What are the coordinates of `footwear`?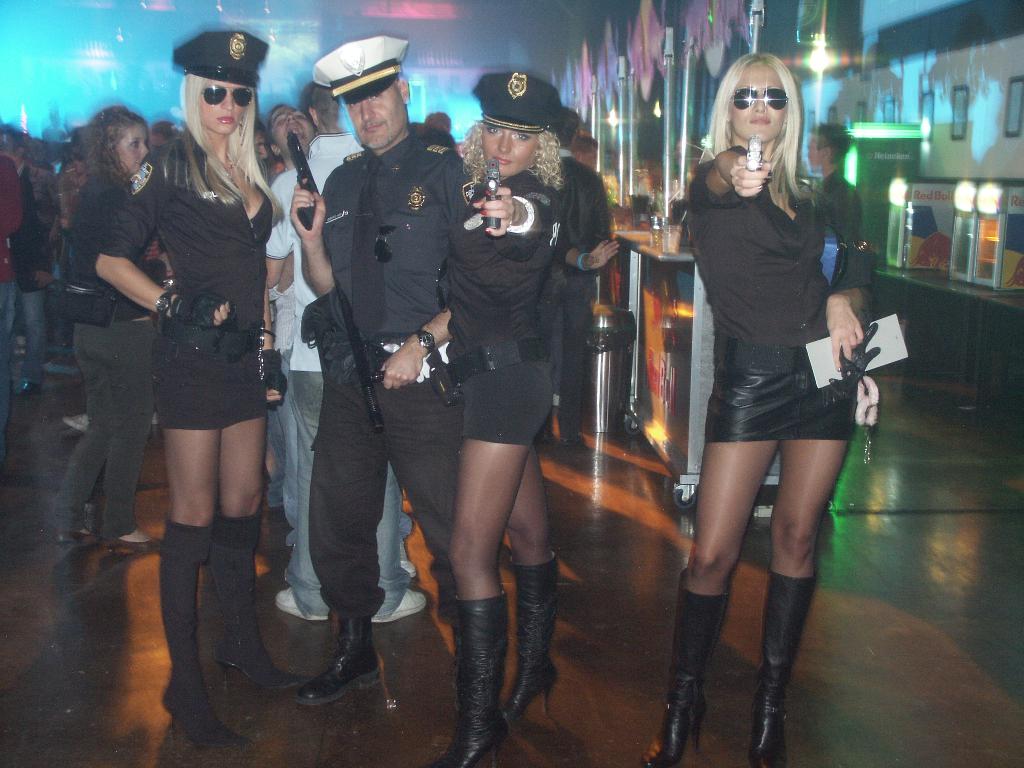
detection(374, 588, 427, 625).
